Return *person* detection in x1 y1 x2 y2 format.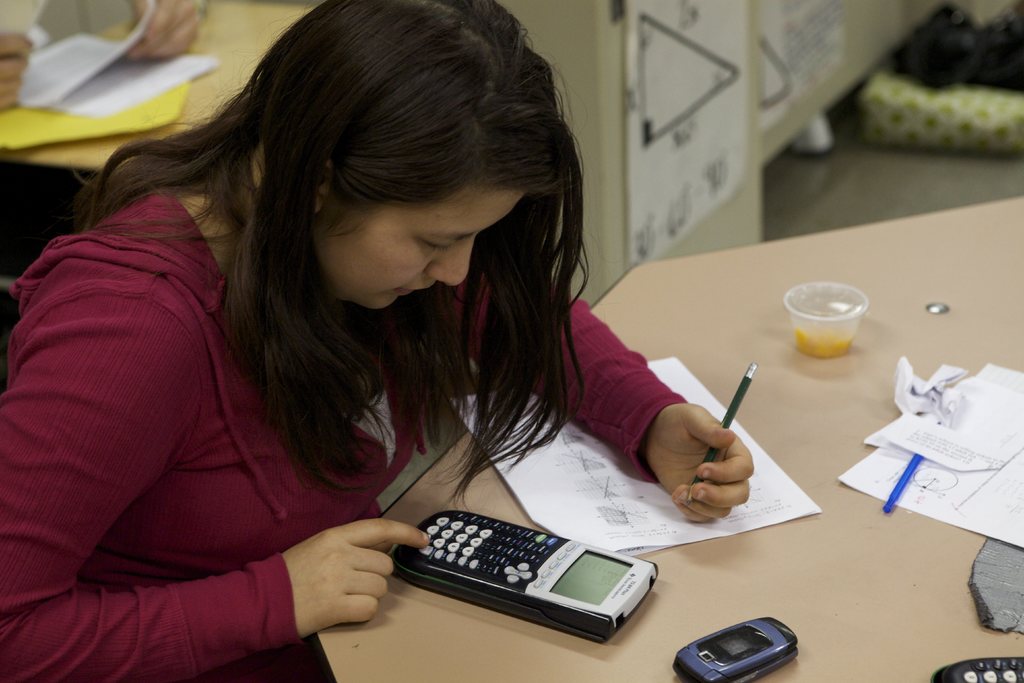
51 0 752 673.
